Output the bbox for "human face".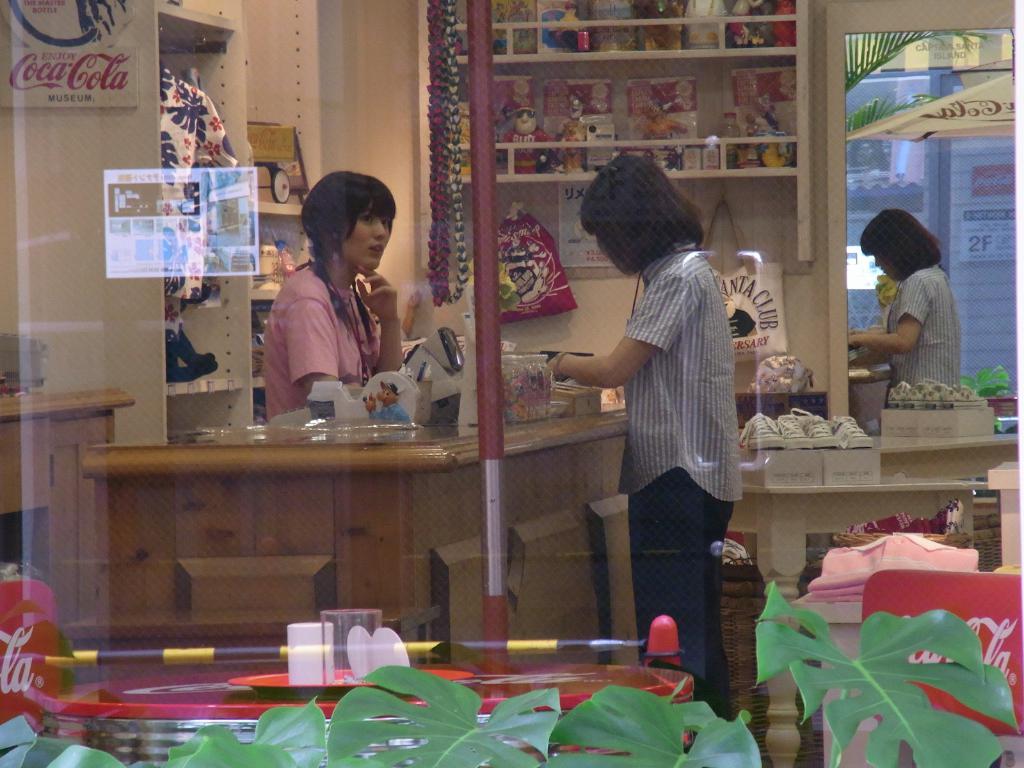
left=338, top=205, right=394, bottom=274.
